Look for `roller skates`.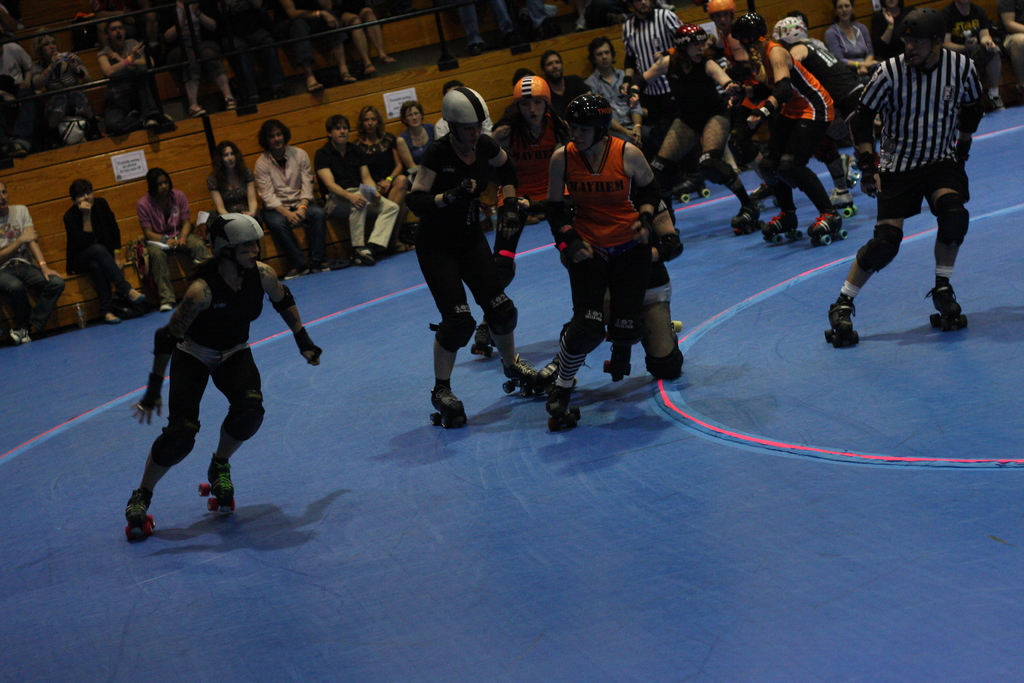
Found: {"x1": 730, "y1": 204, "x2": 762, "y2": 235}.
